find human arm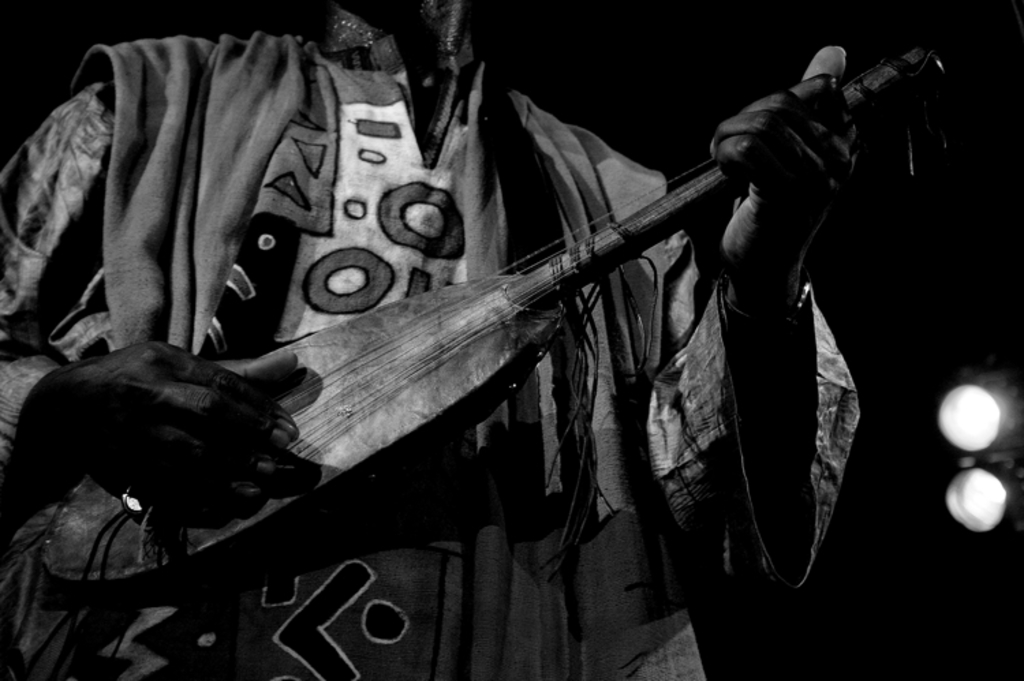
(636, 75, 909, 555)
